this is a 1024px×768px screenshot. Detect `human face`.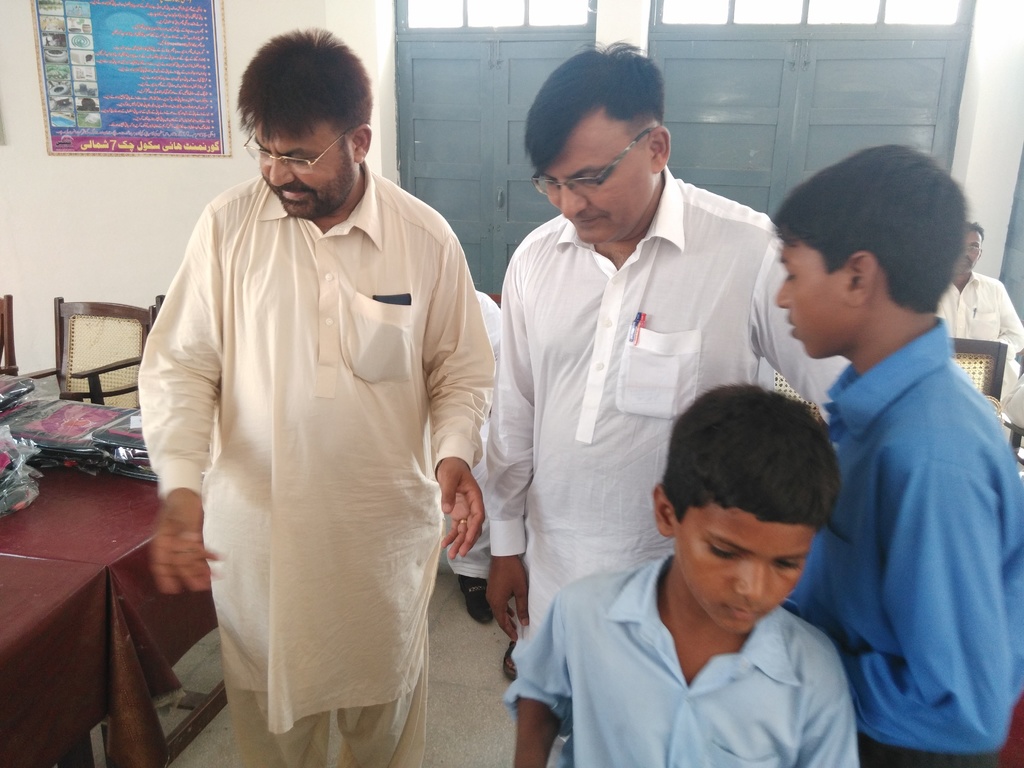
{"x1": 963, "y1": 229, "x2": 979, "y2": 274}.
